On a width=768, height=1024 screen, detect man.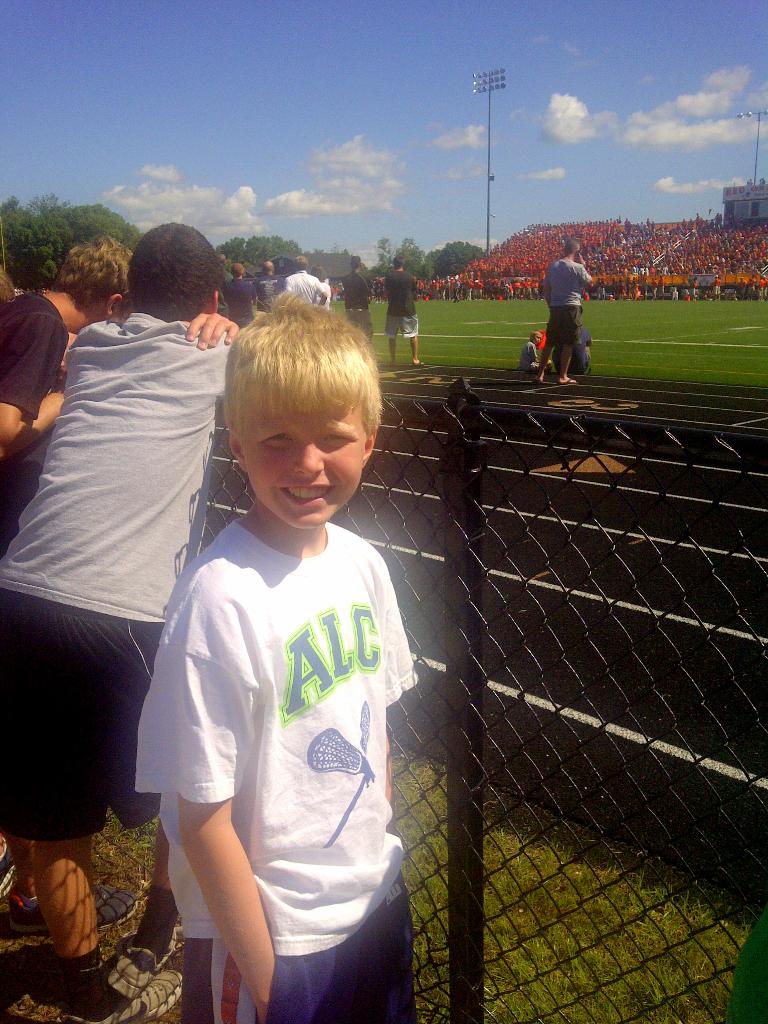
2,221,242,1023.
